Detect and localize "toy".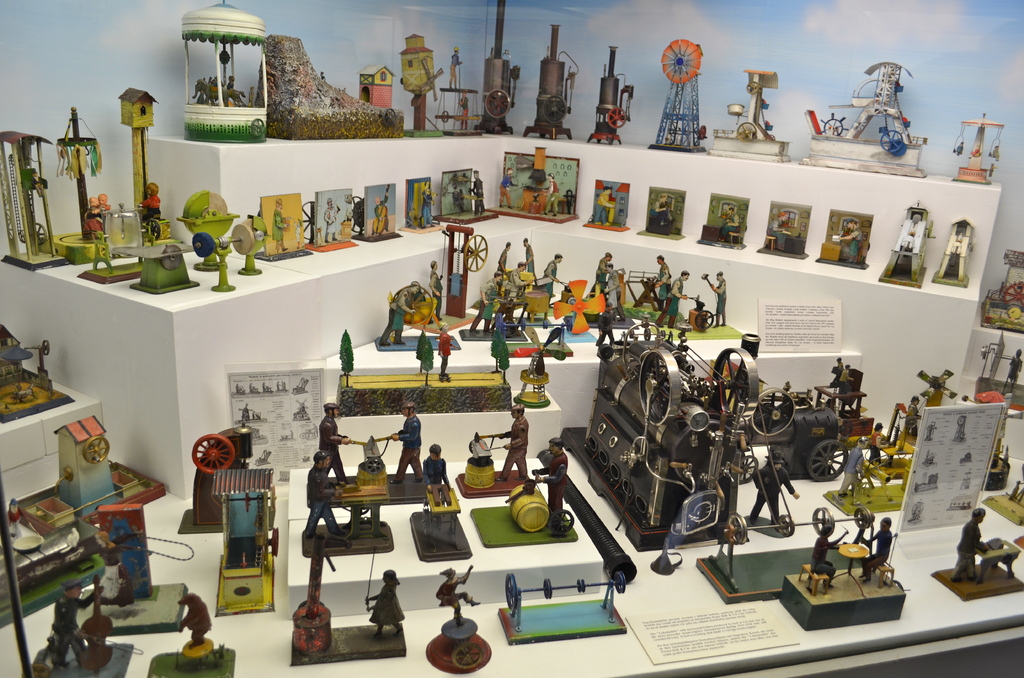
Localized at rect(354, 178, 412, 244).
